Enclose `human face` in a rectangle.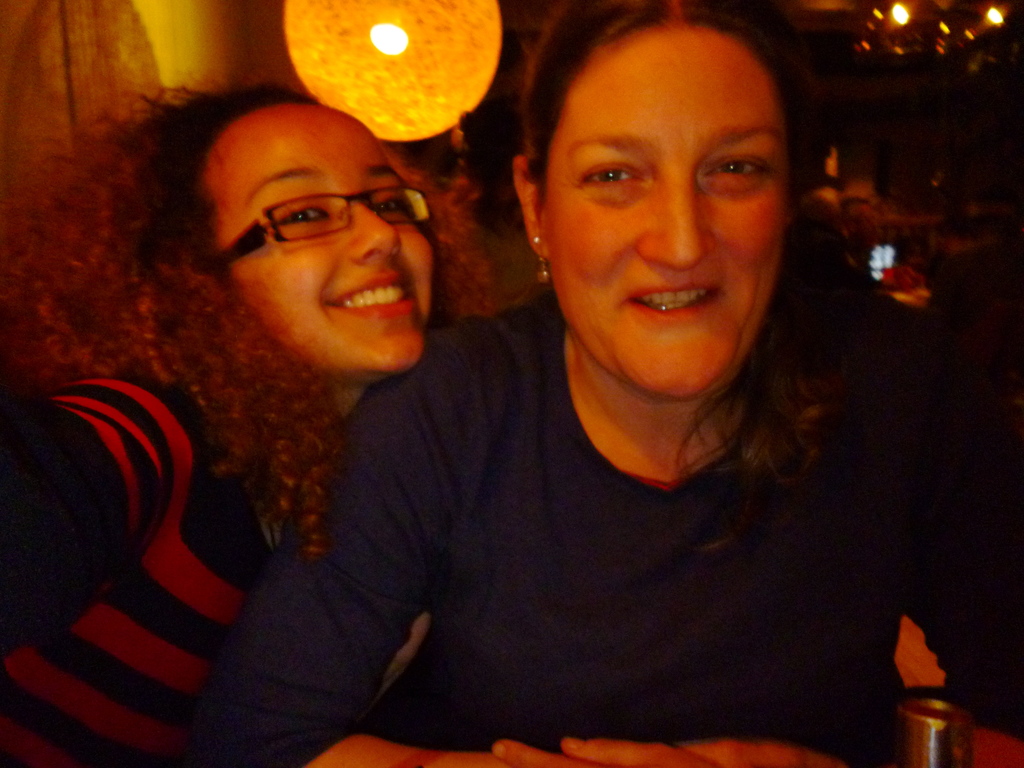
bbox=(205, 103, 432, 374).
